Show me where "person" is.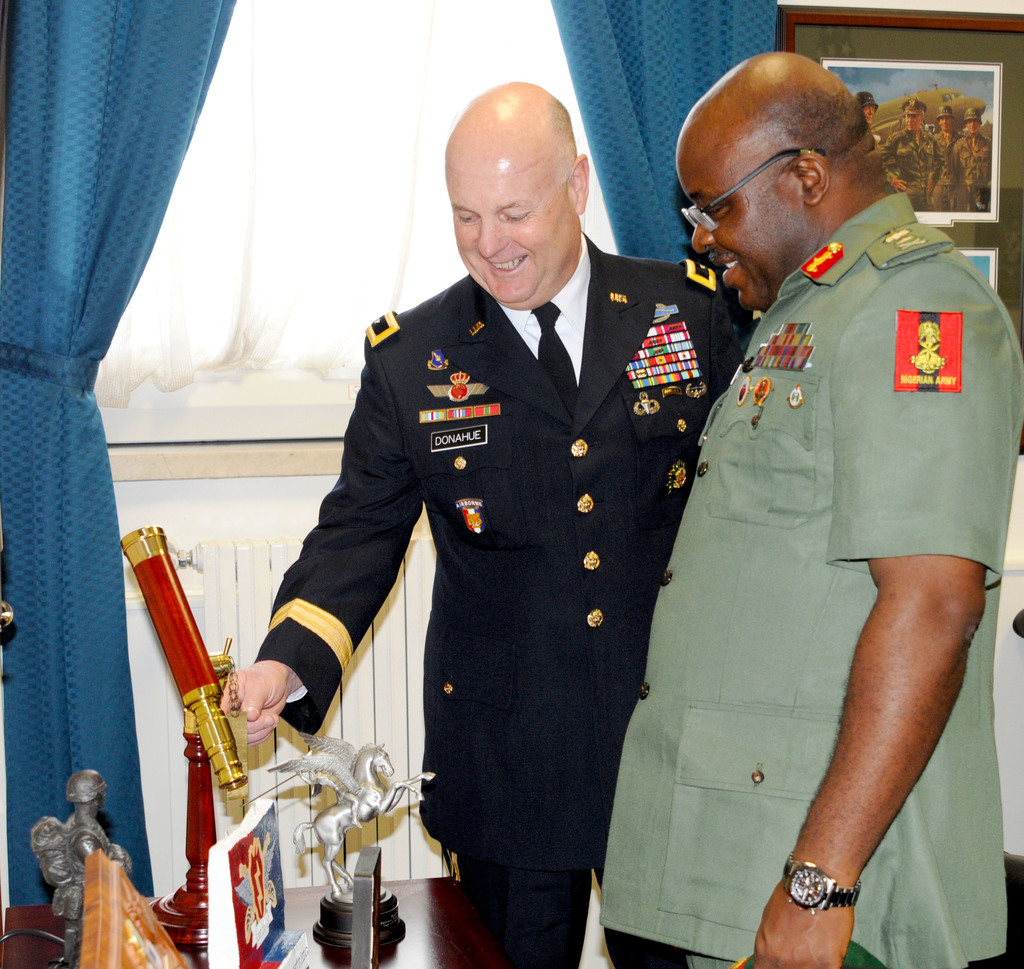
"person" is at bbox=(212, 79, 754, 968).
